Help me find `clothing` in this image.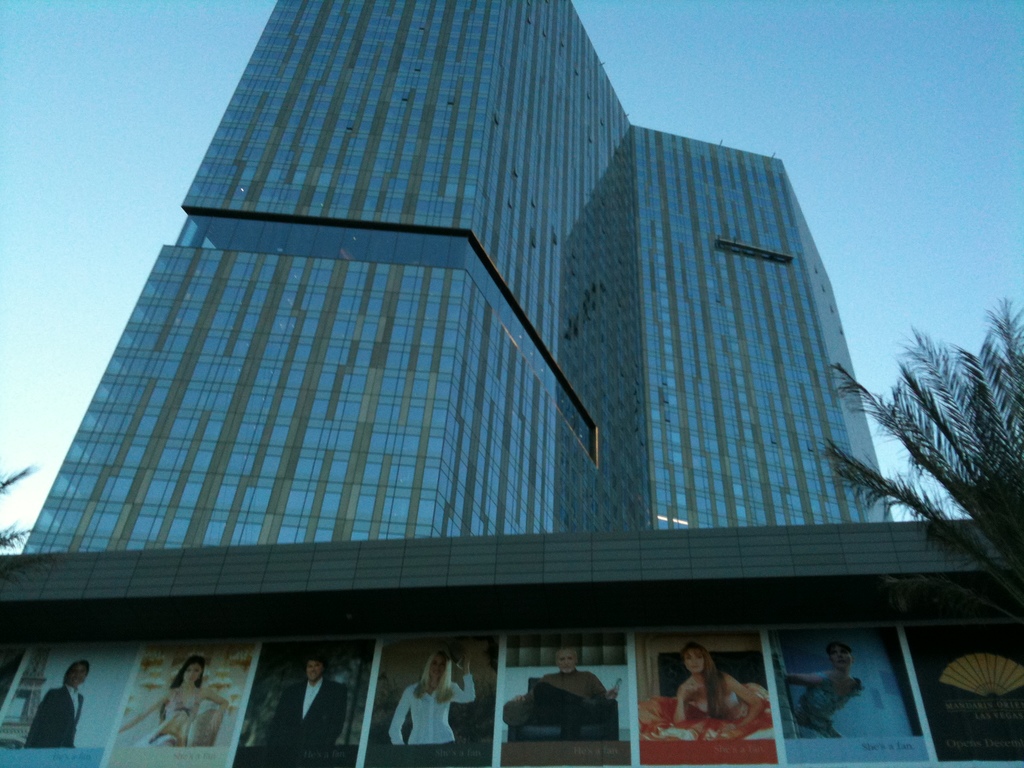
Found it: Rect(525, 673, 607, 739).
